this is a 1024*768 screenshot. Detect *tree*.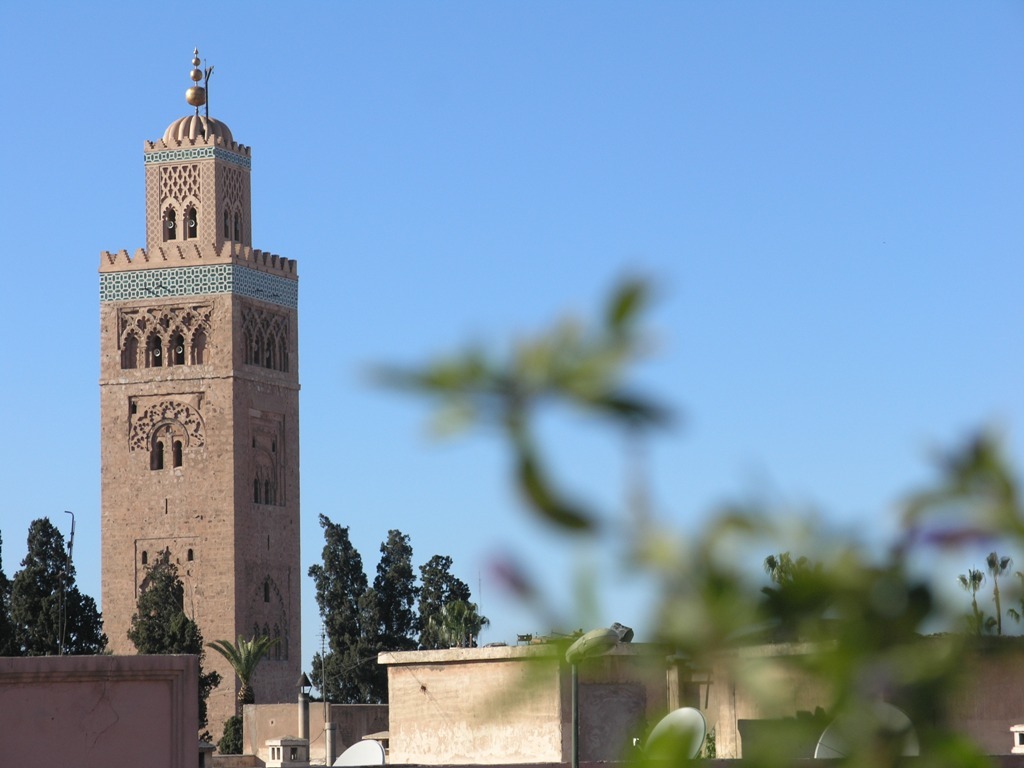
(left=311, top=648, right=354, bottom=705).
